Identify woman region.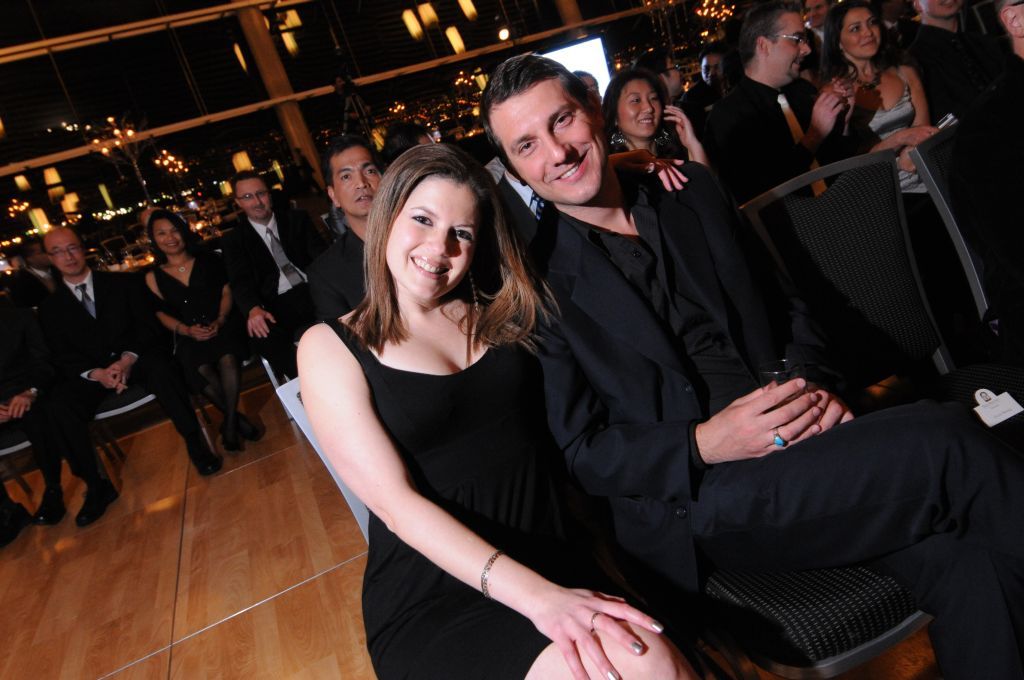
Region: [left=607, top=65, right=717, bottom=170].
